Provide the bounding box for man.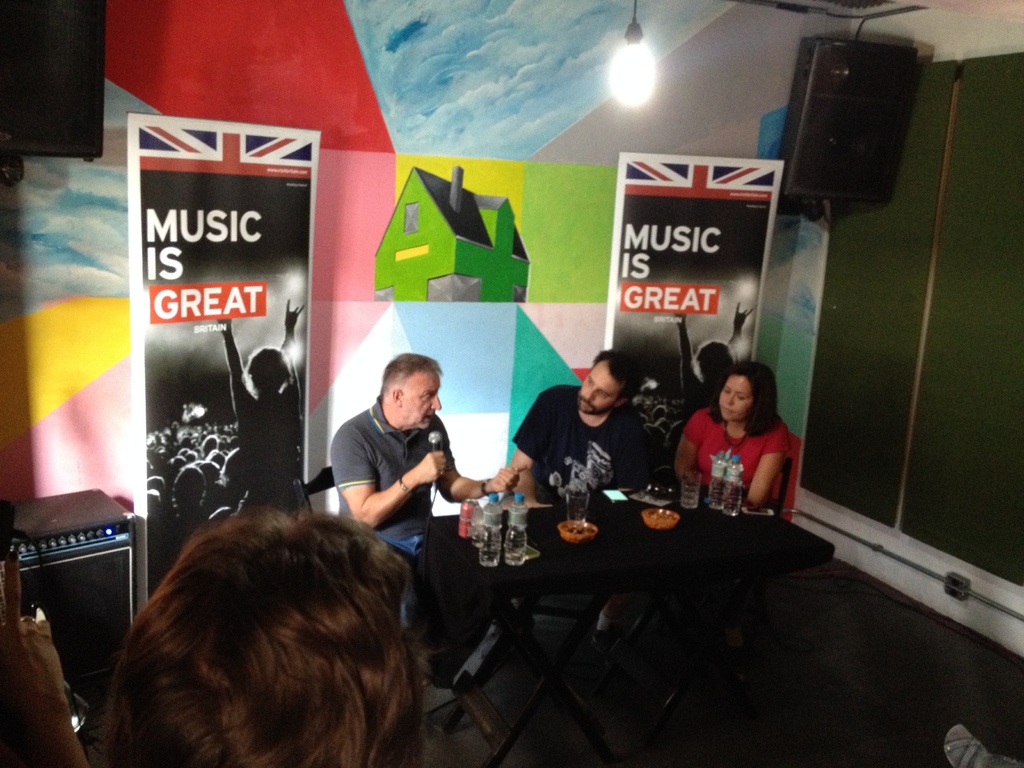
BBox(514, 346, 653, 509).
